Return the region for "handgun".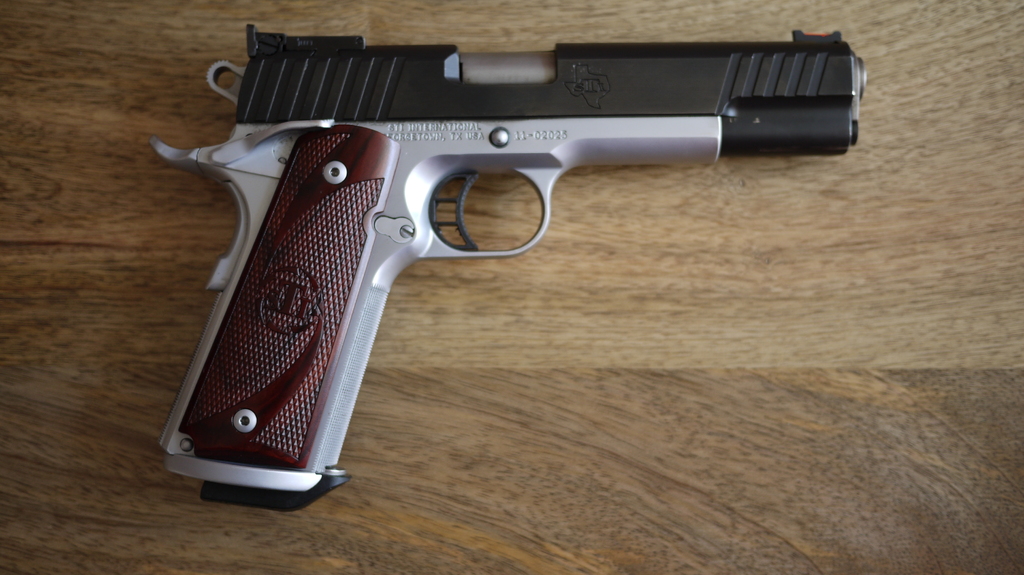
bbox(147, 24, 867, 509).
